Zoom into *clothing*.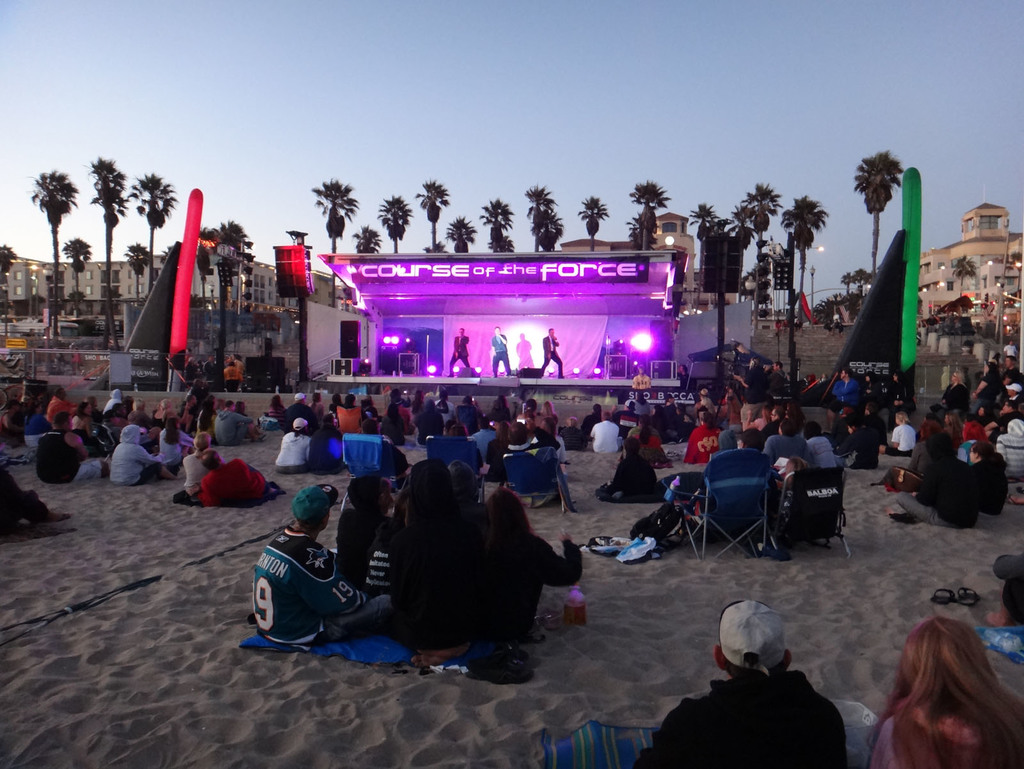
Zoom target: left=996, top=423, right=1023, bottom=494.
